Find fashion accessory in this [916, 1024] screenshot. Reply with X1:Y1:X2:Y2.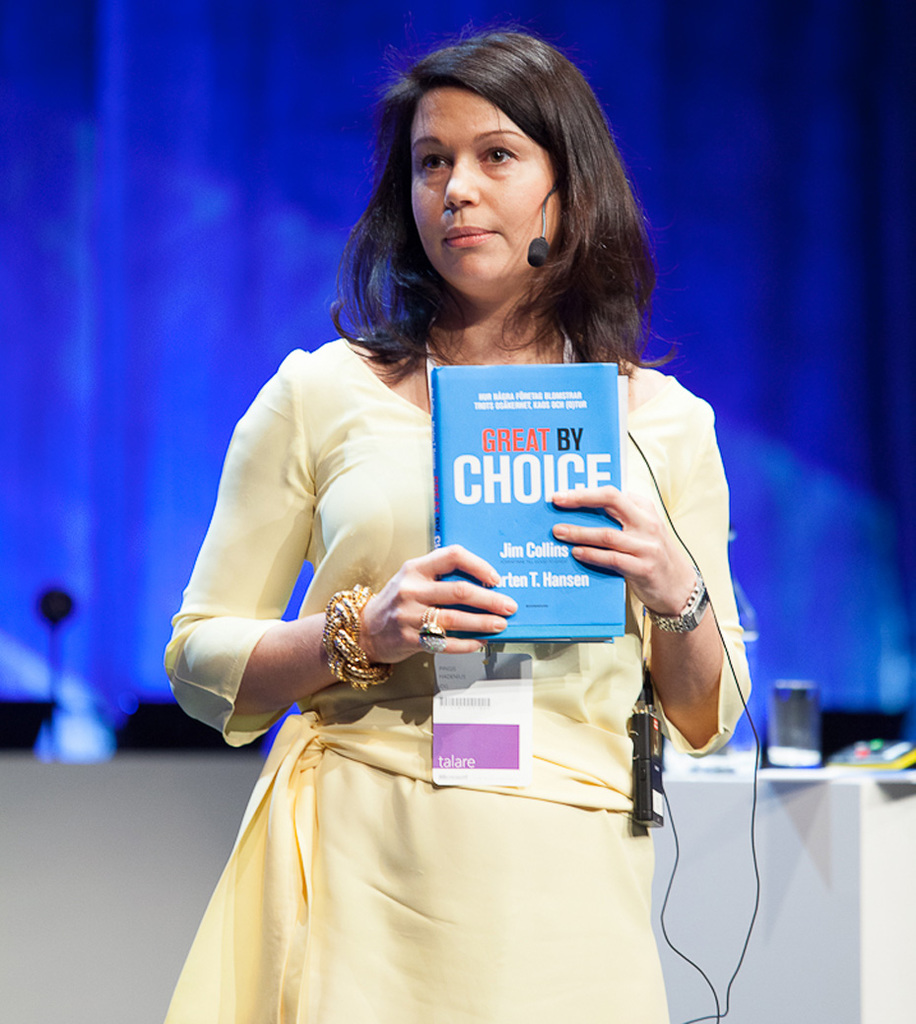
412:609:444:647.
